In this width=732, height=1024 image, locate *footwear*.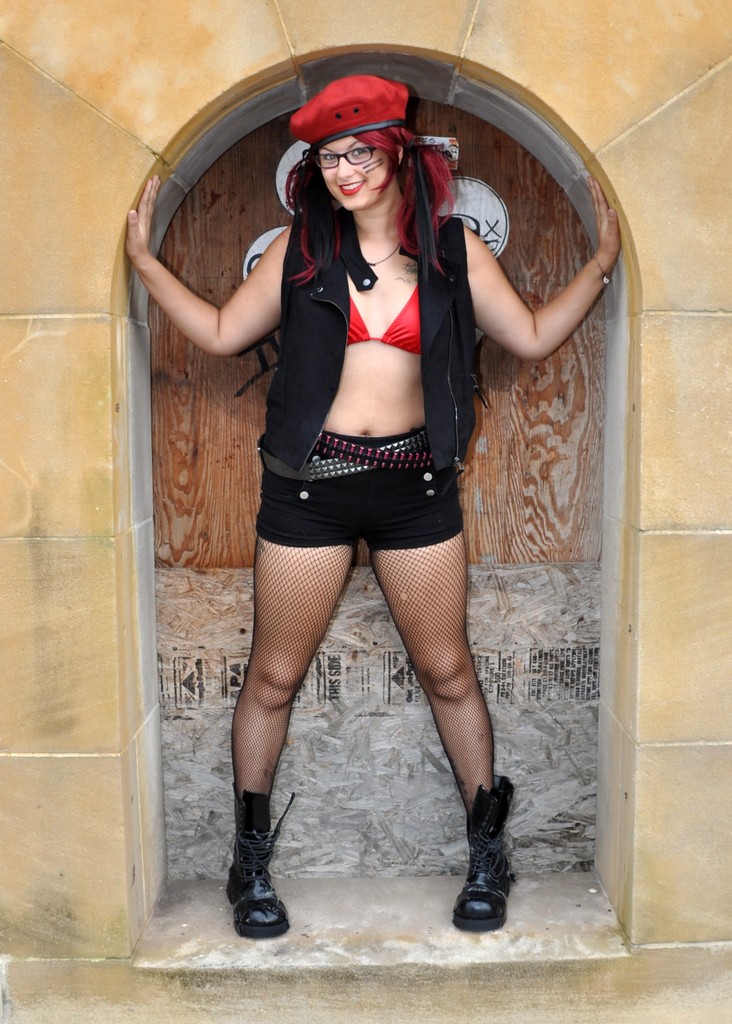
Bounding box: 451:772:525:947.
